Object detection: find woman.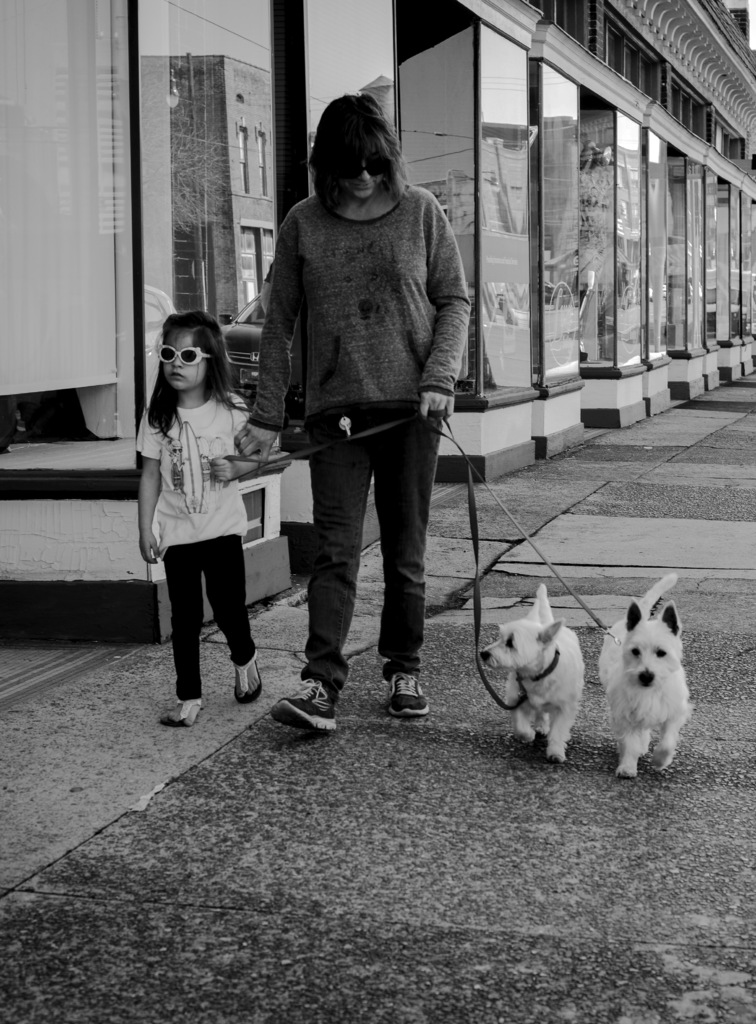
bbox=(233, 91, 468, 737).
